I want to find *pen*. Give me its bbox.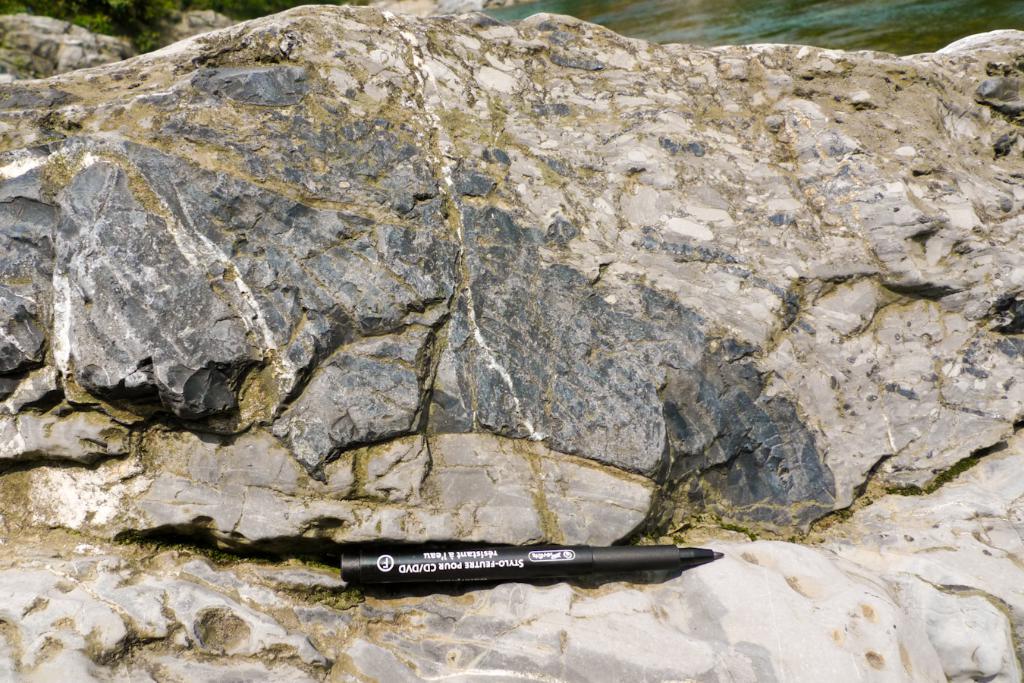
bbox=(339, 544, 727, 585).
